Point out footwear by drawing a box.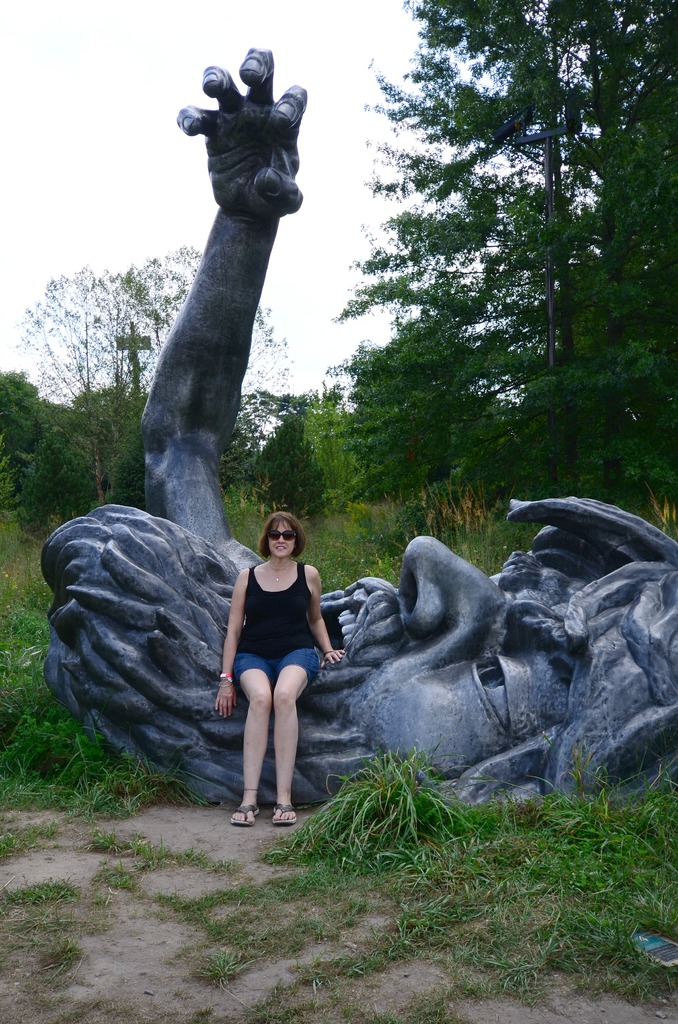
[x1=234, y1=803, x2=261, y2=828].
